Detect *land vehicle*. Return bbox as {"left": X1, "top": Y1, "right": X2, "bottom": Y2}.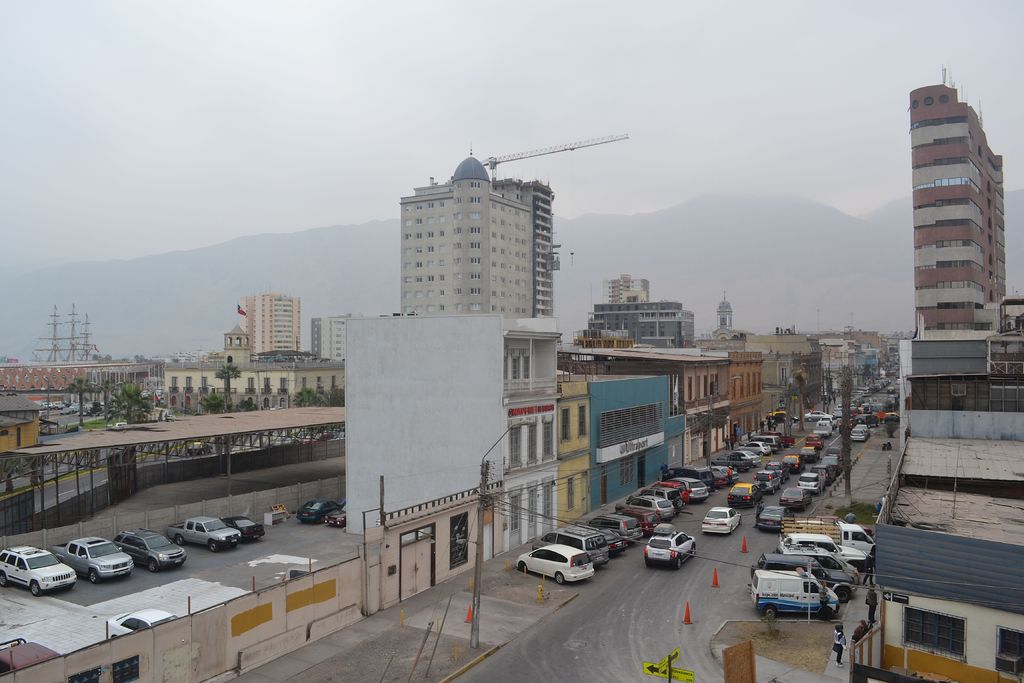
{"left": 592, "top": 527, "right": 632, "bottom": 555}.
